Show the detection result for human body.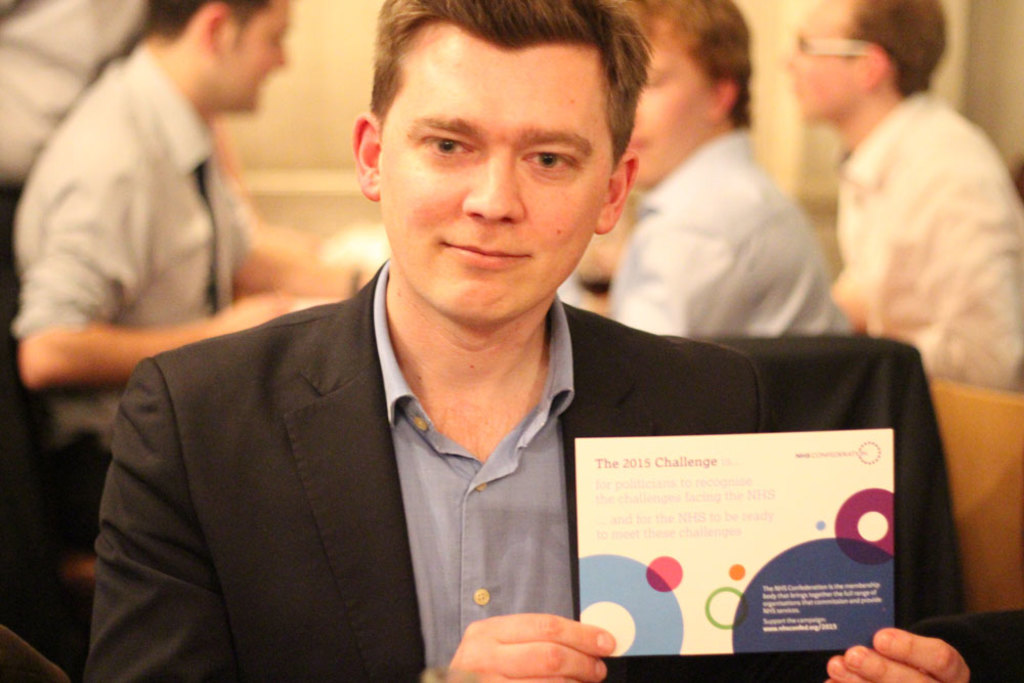
{"left": 92, "top": 260, "right": 984, "bottom": 682}.
